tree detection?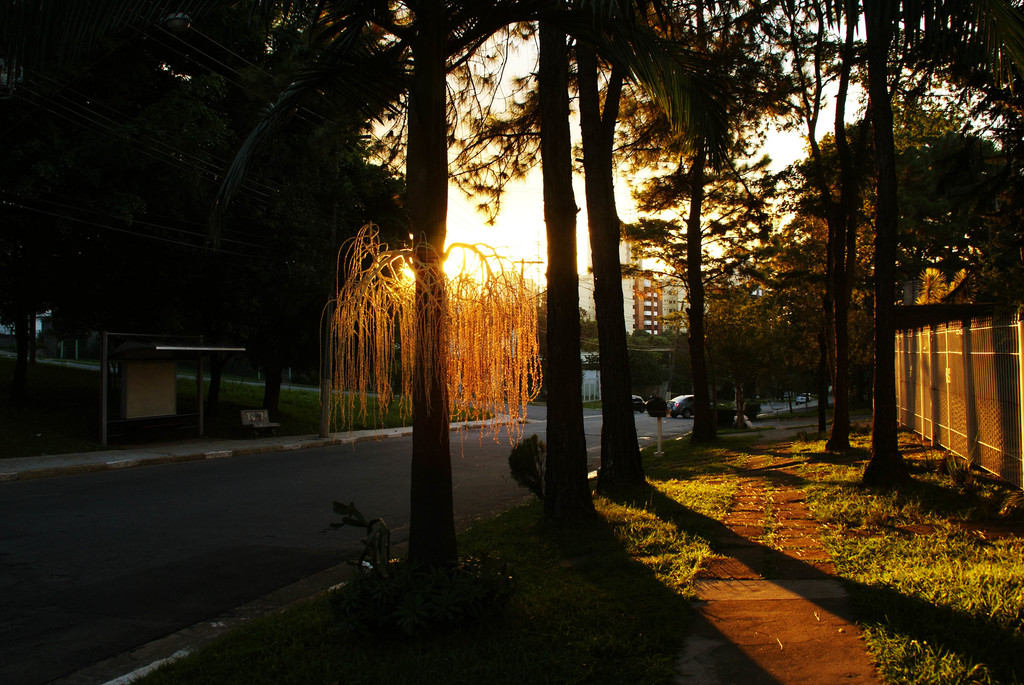
region(2, 0, 376, 366)
